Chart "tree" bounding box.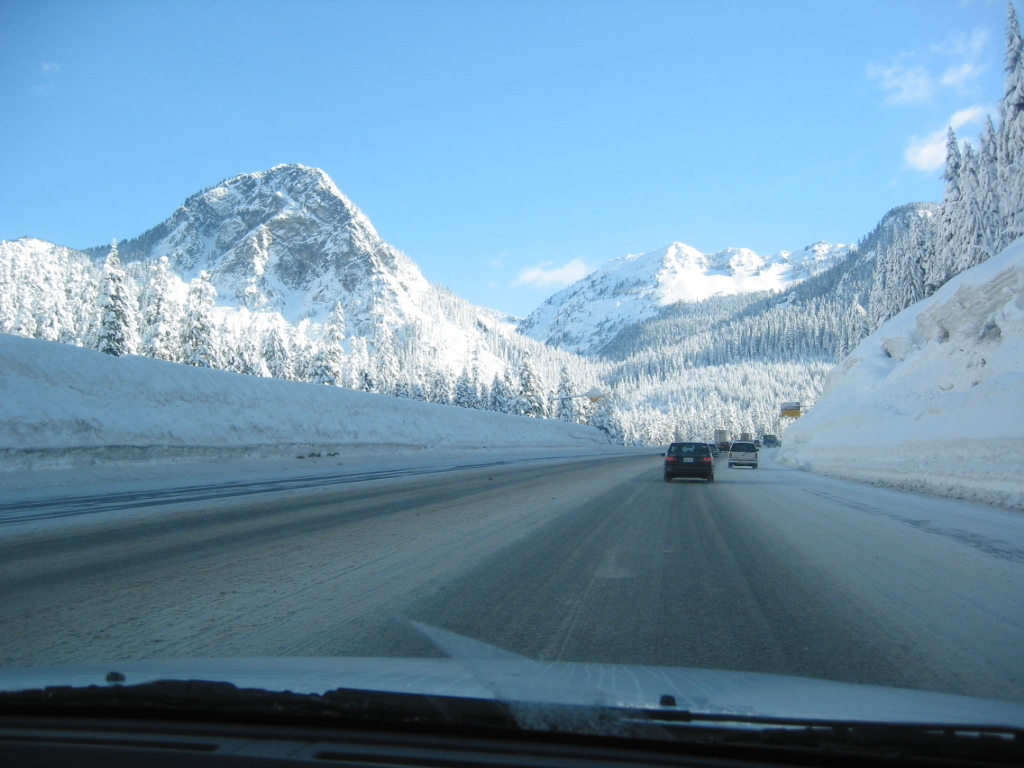
Charted: select_region(545, 354, 581, 432).
